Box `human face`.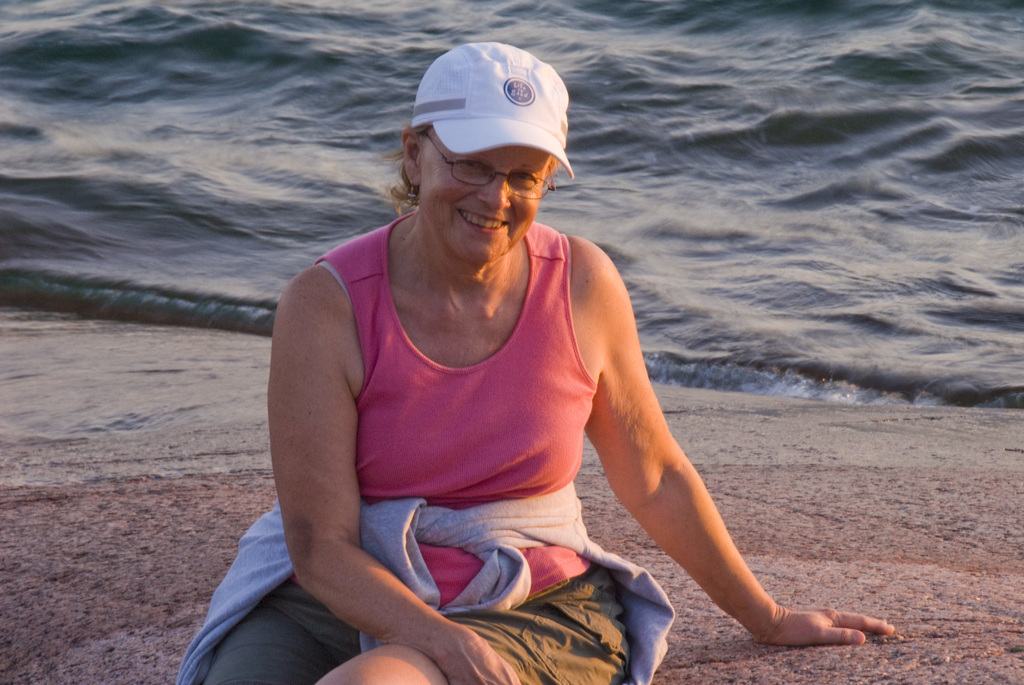
box(414, 146, 554, 269).
